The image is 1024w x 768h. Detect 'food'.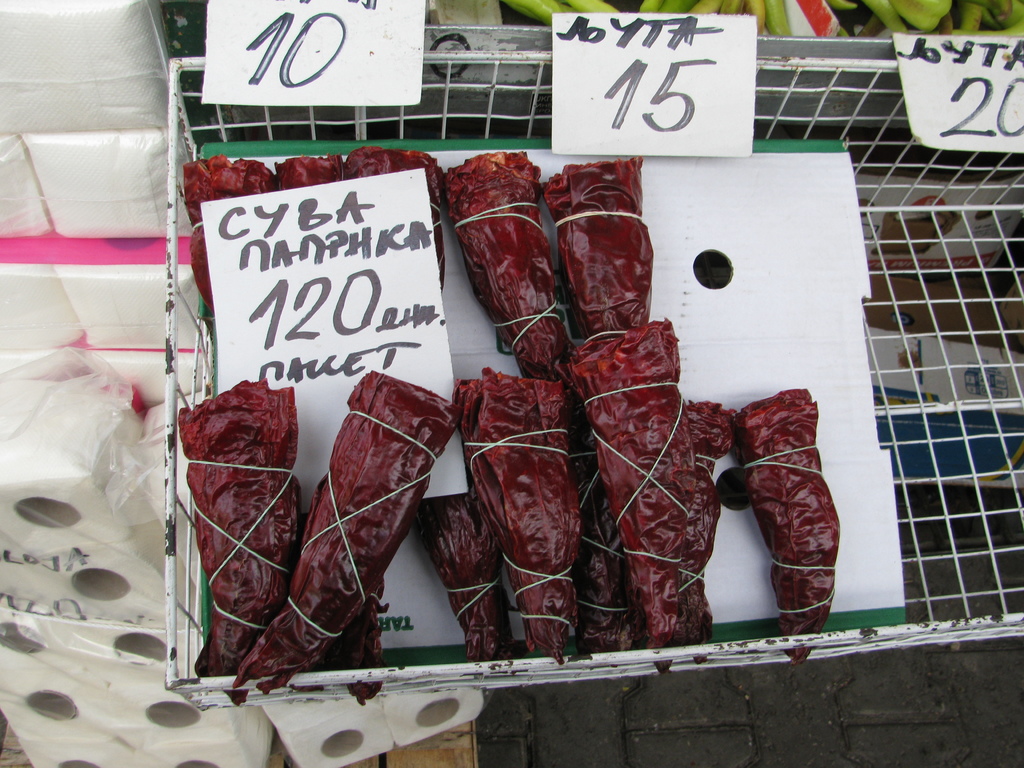
Detection: [x1=412, y1=490, x2=517, y2=661].
